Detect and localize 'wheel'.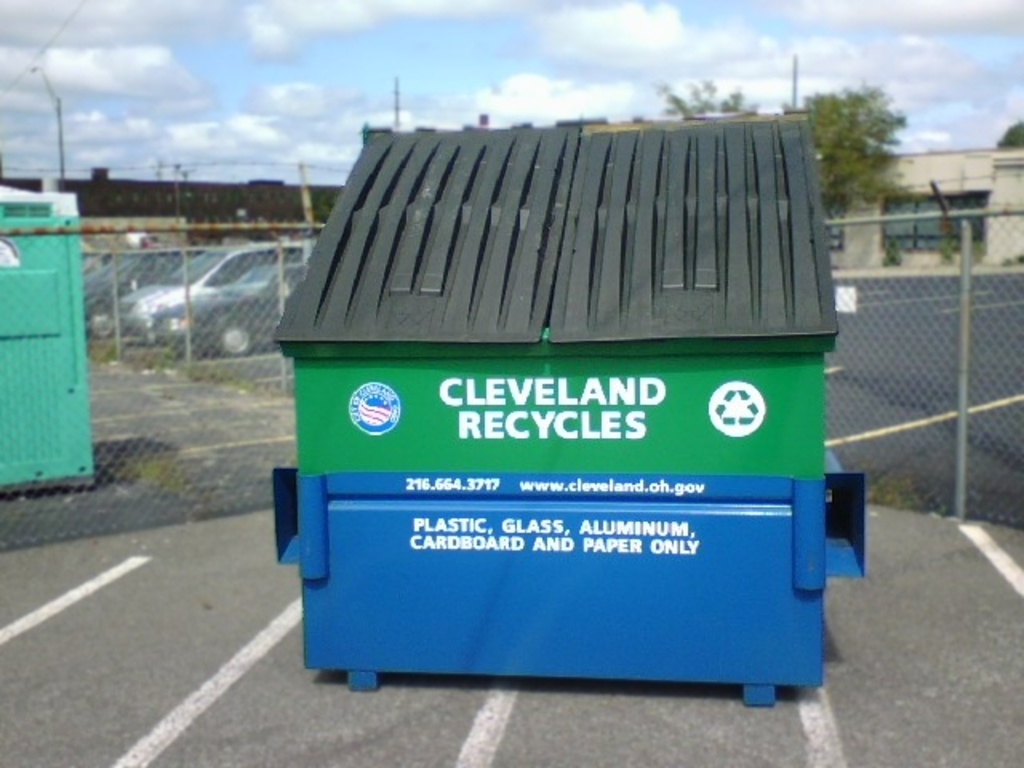
Localized at bbox(86, 304, 118, 338).
